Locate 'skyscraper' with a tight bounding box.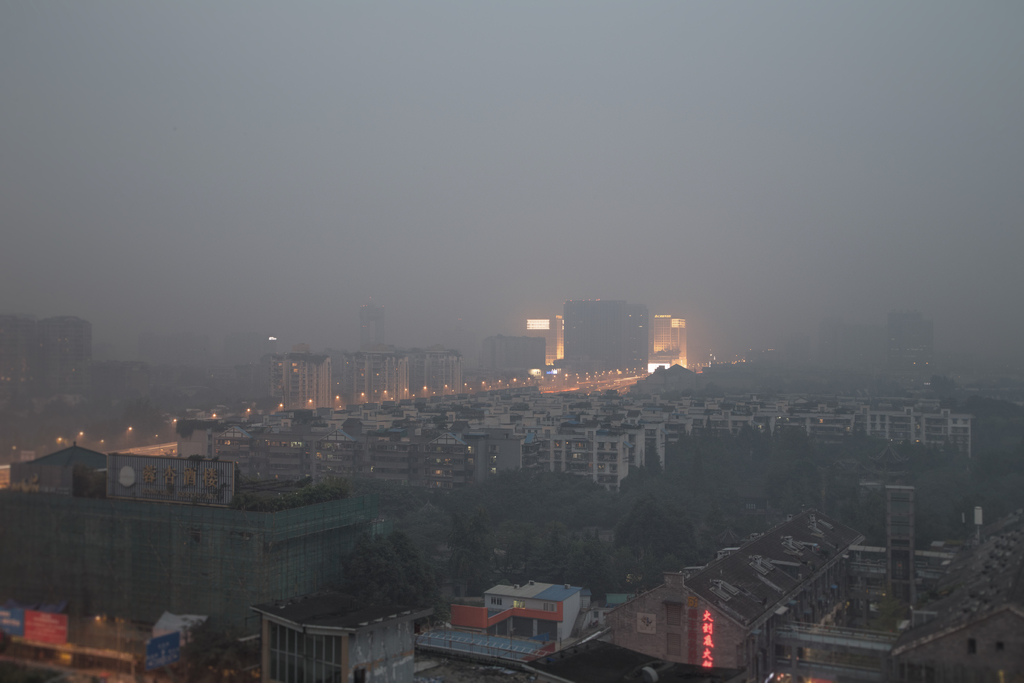
[356, 300, 389, 350].
